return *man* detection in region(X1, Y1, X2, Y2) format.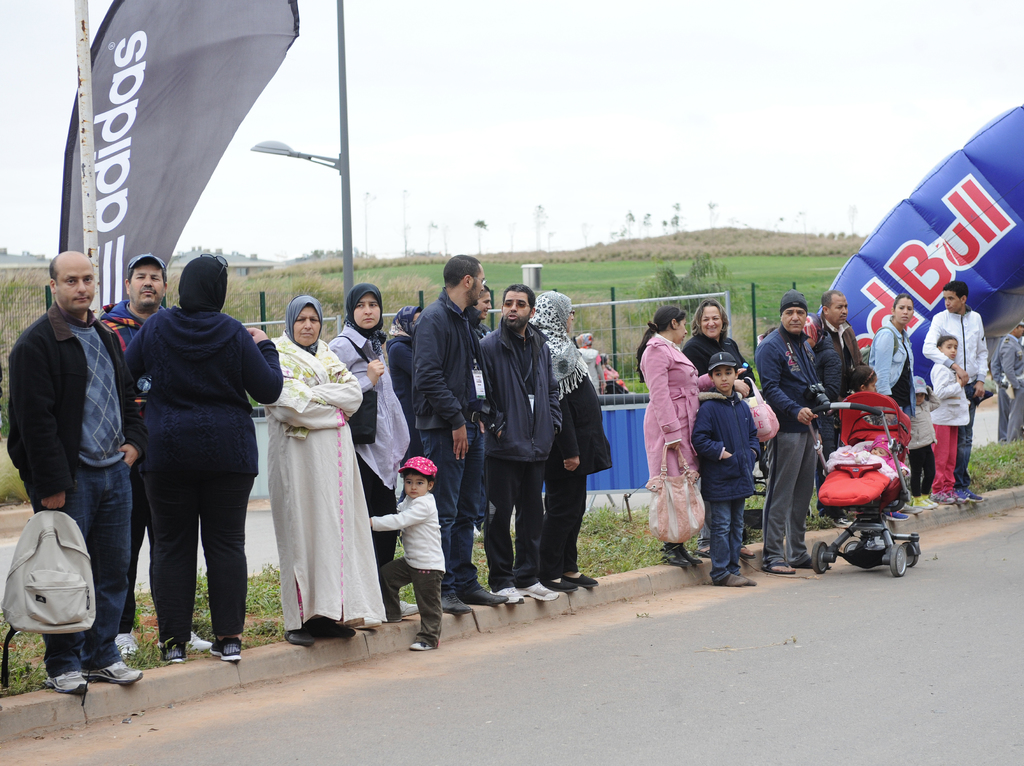
region(1, 248, 148, 699).
